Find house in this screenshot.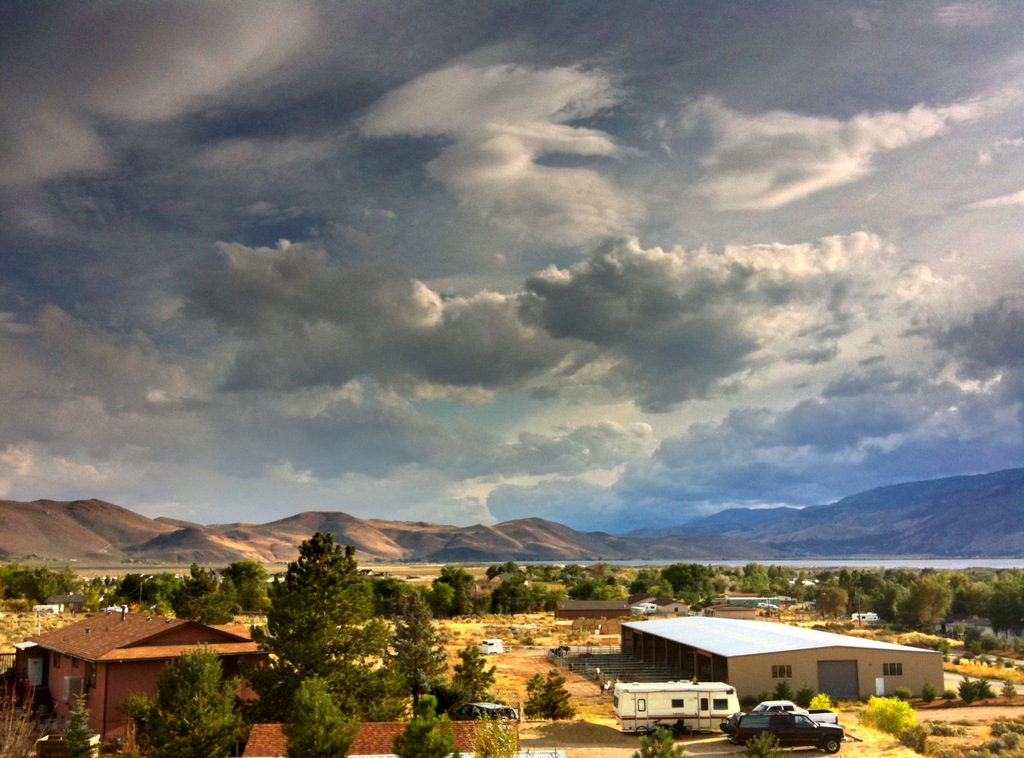
The bounding box for house is crop(700, 585, 805, 619).
